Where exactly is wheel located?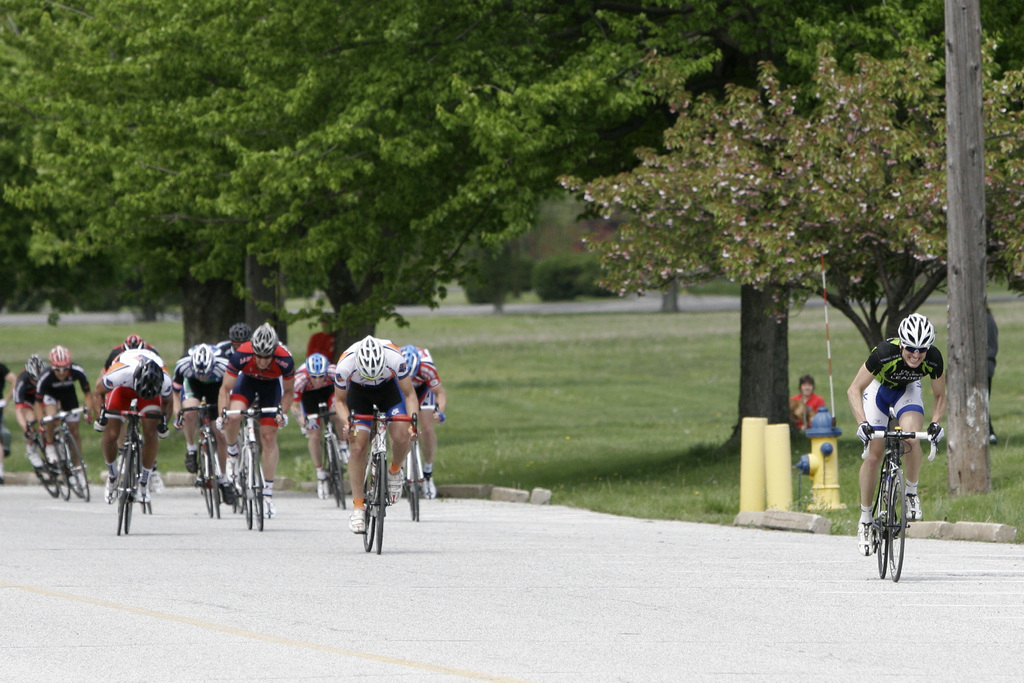
Its bounding box is <bbox>326, 431, 344, 507</bbox>.
